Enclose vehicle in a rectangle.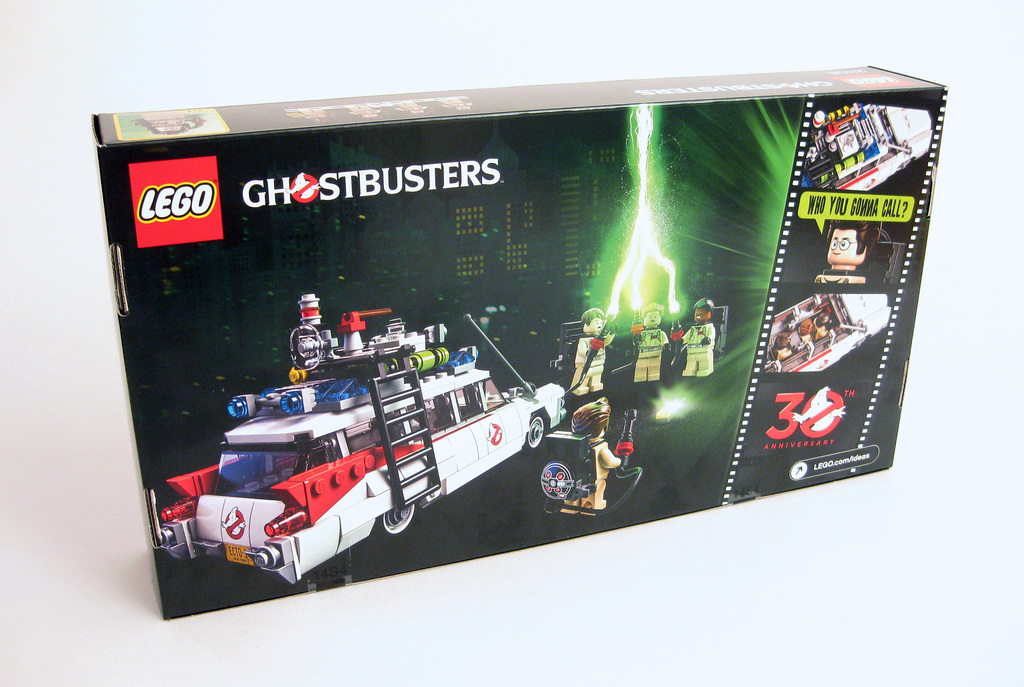
x1=134, y1=317, x2=632, y2=590.
